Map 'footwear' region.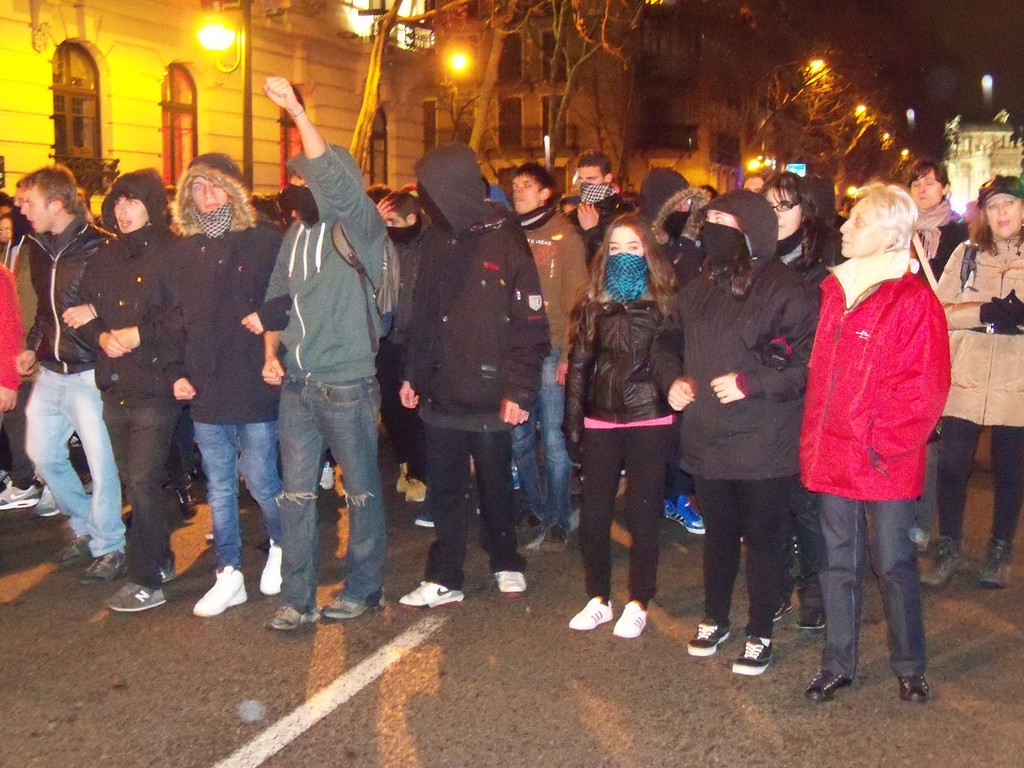
Mapped to box=[173, 481, 201, 516].
